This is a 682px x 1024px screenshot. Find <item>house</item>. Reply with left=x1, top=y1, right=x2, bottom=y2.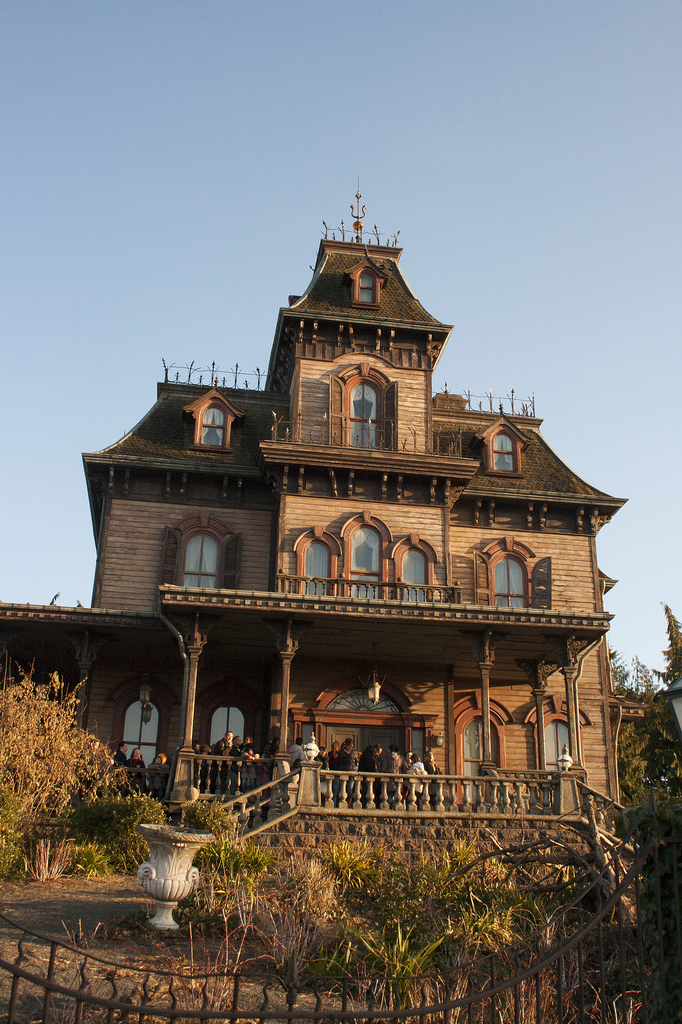
left=0, top=234, right=641, bottom=984.
